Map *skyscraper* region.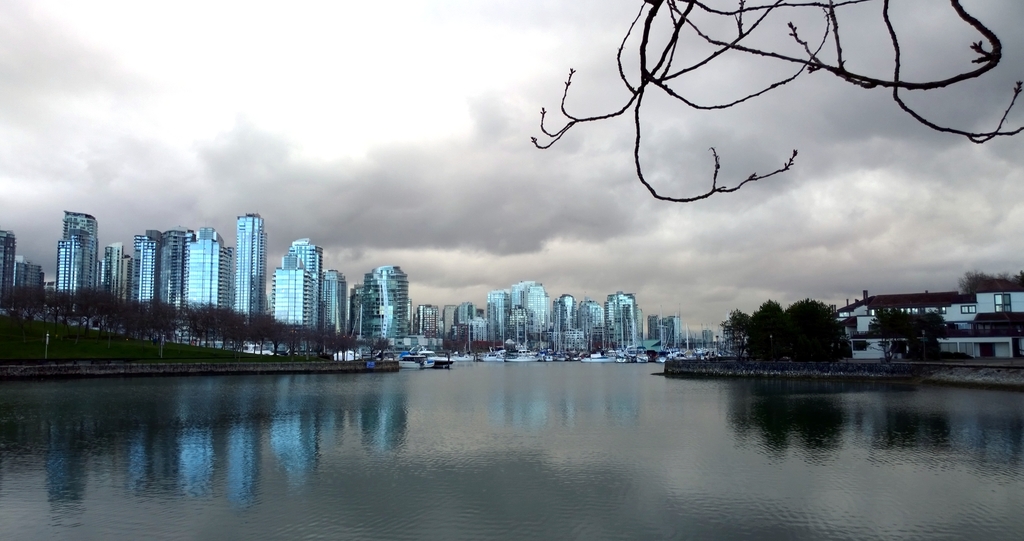
Mapped to (left=352, top=270, right=396, bottom=335).
